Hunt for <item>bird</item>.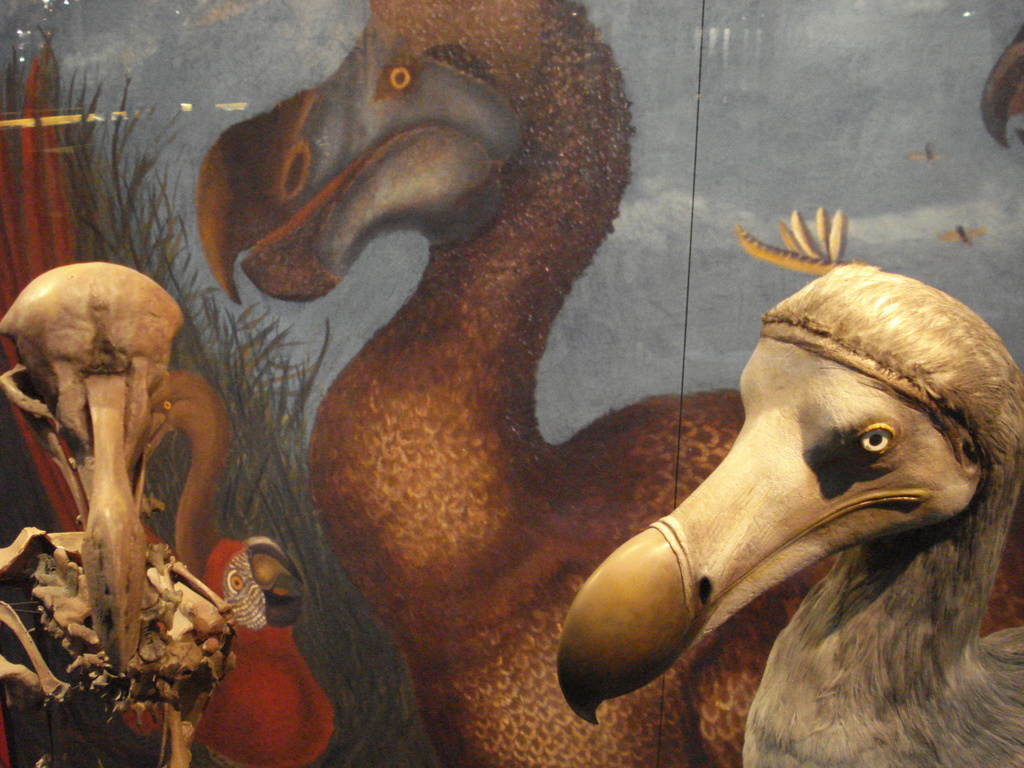
Hunted down at 189, 0, 1023, 767.
